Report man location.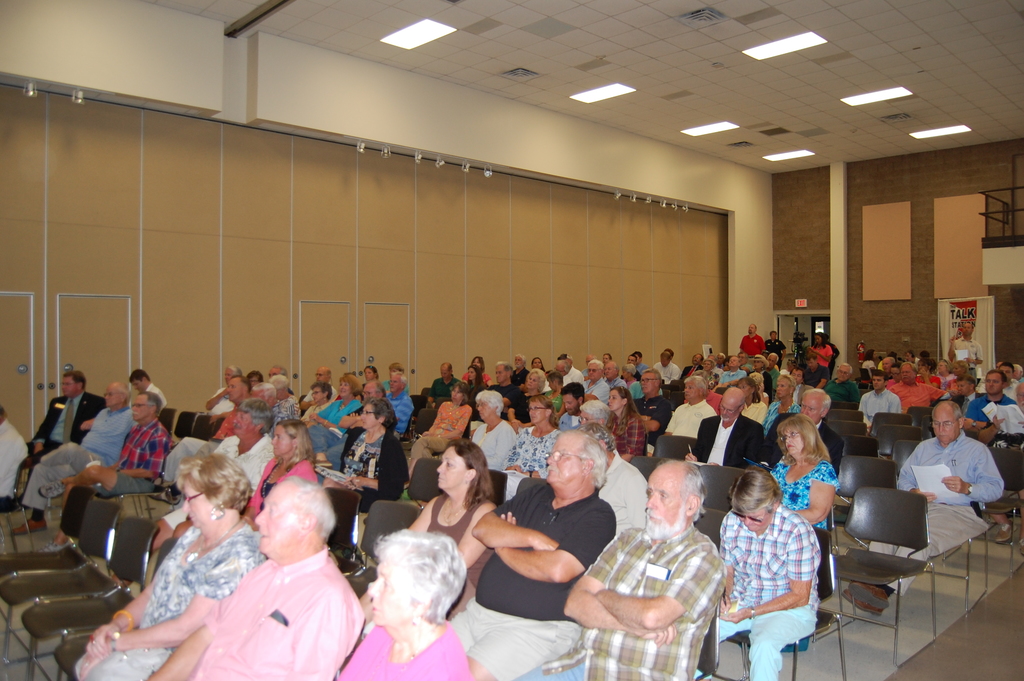
Report: left=445, top=428, right=618, bottom=680.
